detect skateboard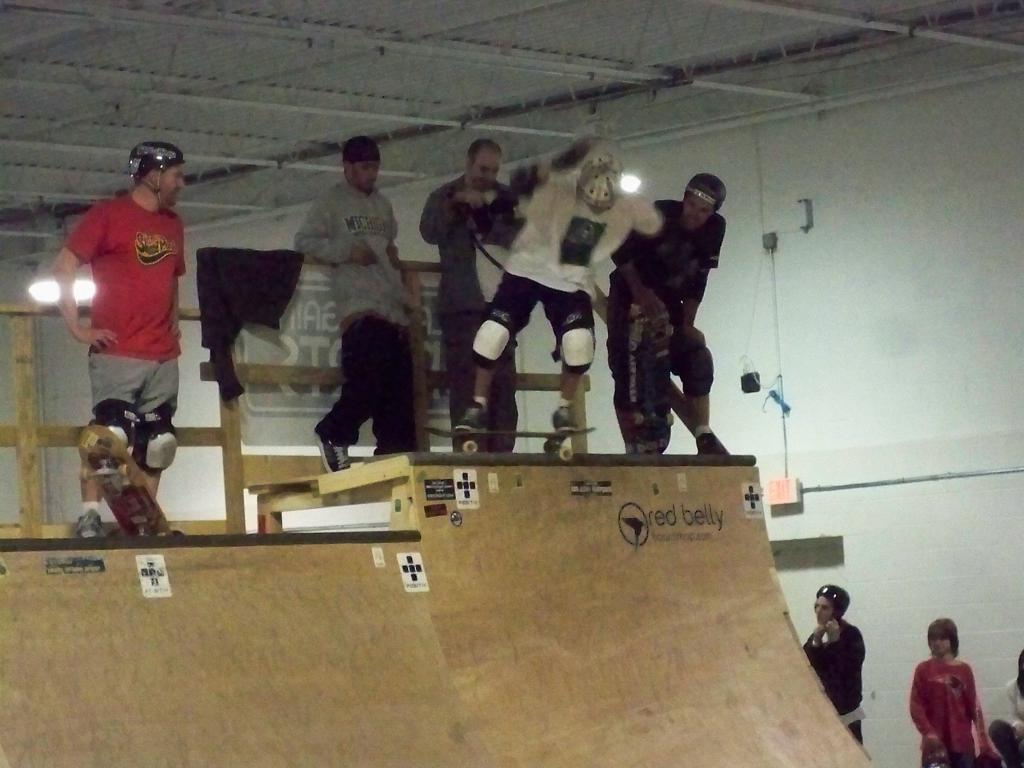
Rect(606, 254, 675, 456)
